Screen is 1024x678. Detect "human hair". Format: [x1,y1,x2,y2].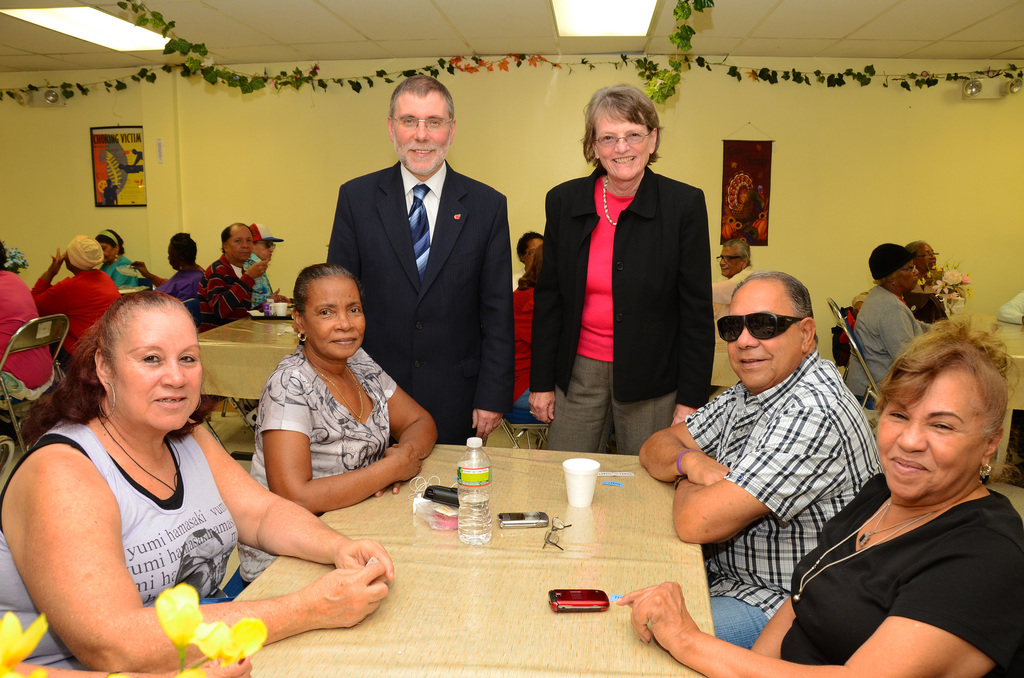
[289,261,362,345].
